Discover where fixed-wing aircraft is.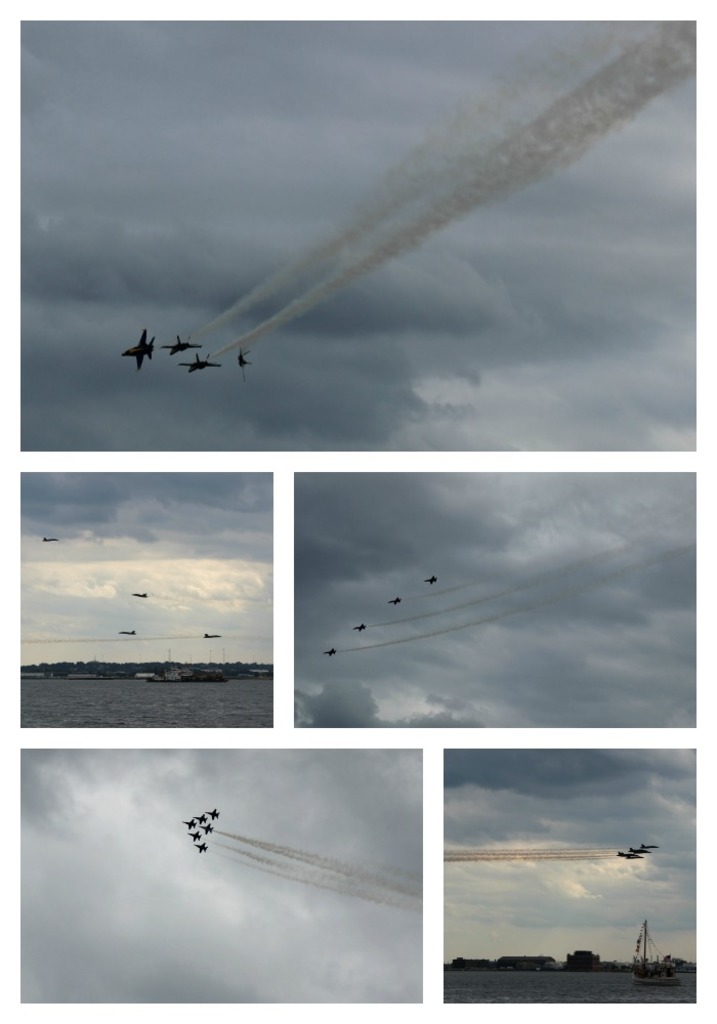
Discovered at Rect(120, 326, 165, 374).
